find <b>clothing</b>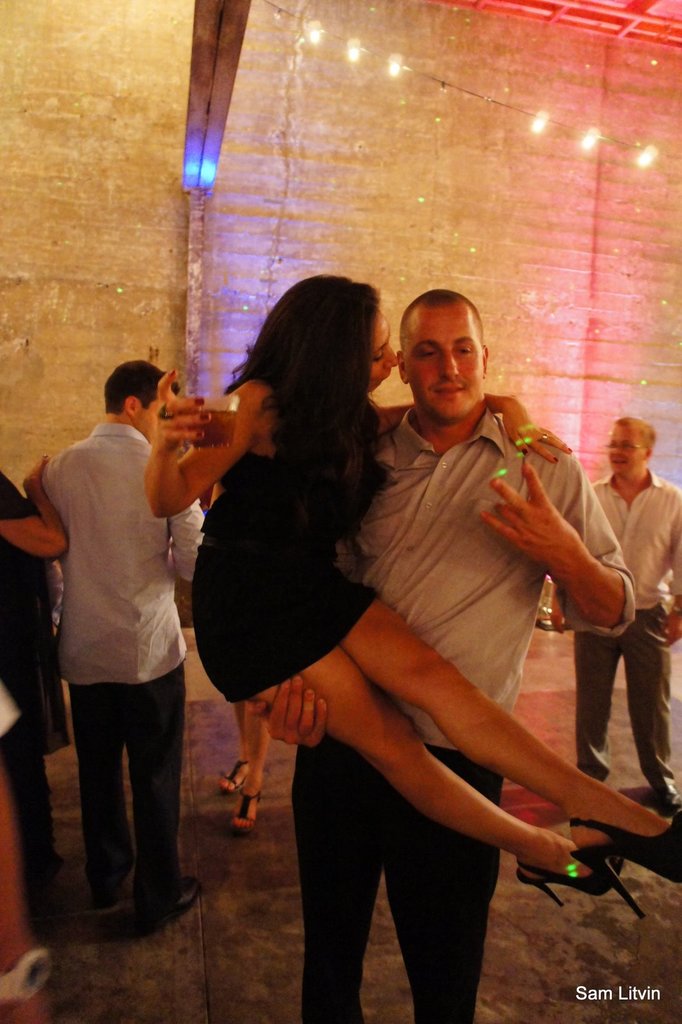
left=31, top=372, right=208, bottom=897
